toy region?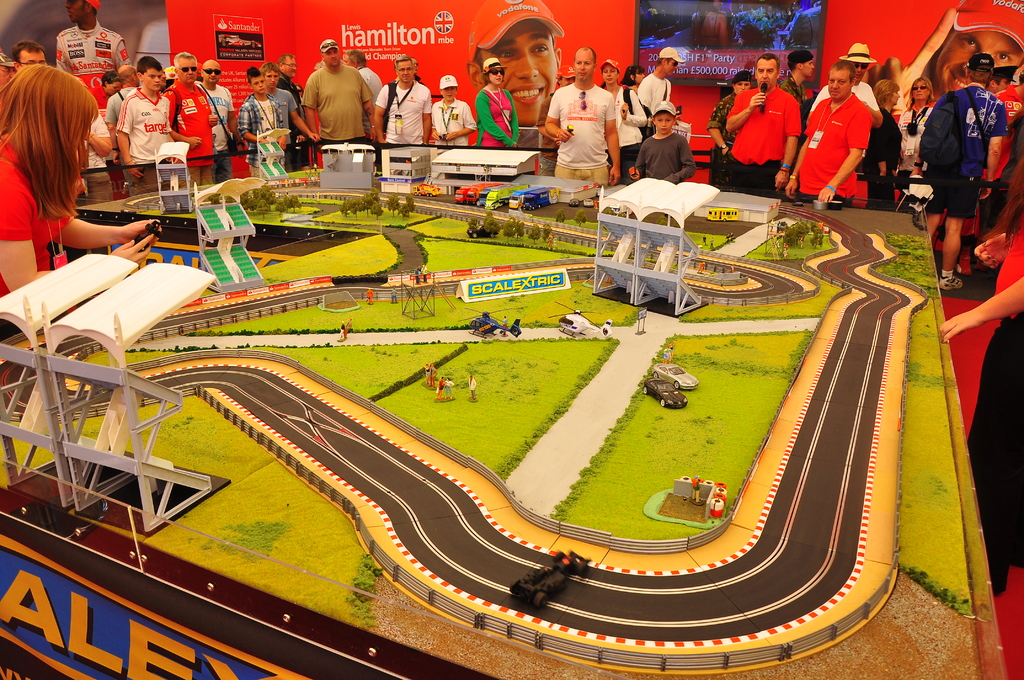
region(507, 552, 588, 608)
